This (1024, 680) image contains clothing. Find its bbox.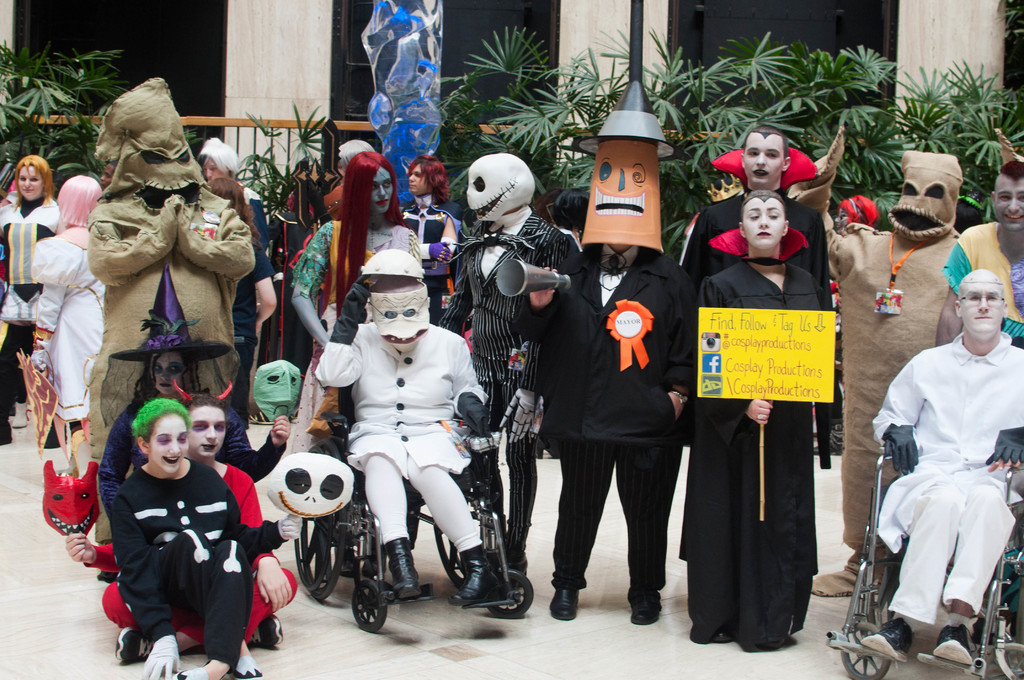
crop(253, 195, 267, 216).
